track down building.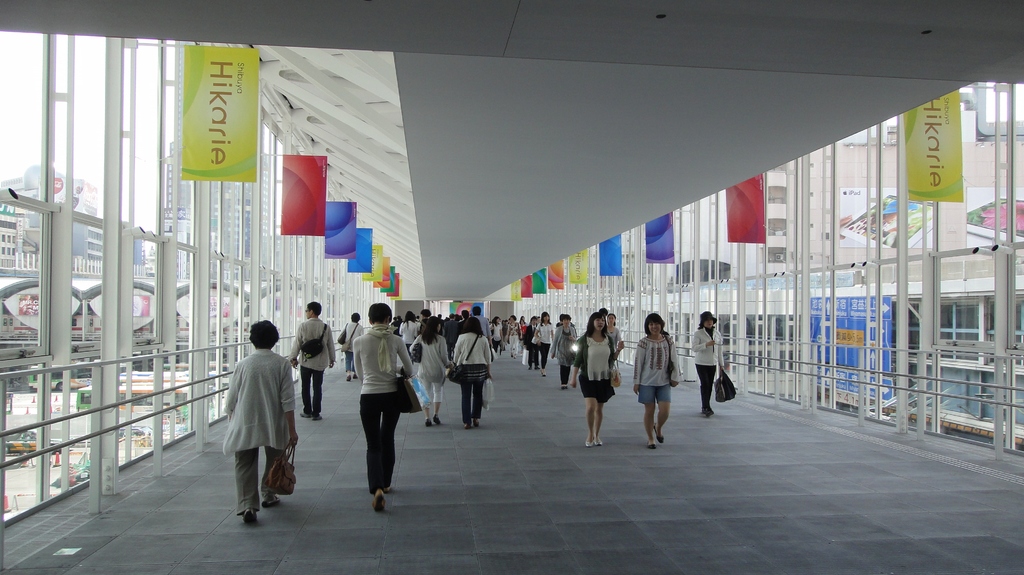
Tracked to box(0, 168, 333, 352).
